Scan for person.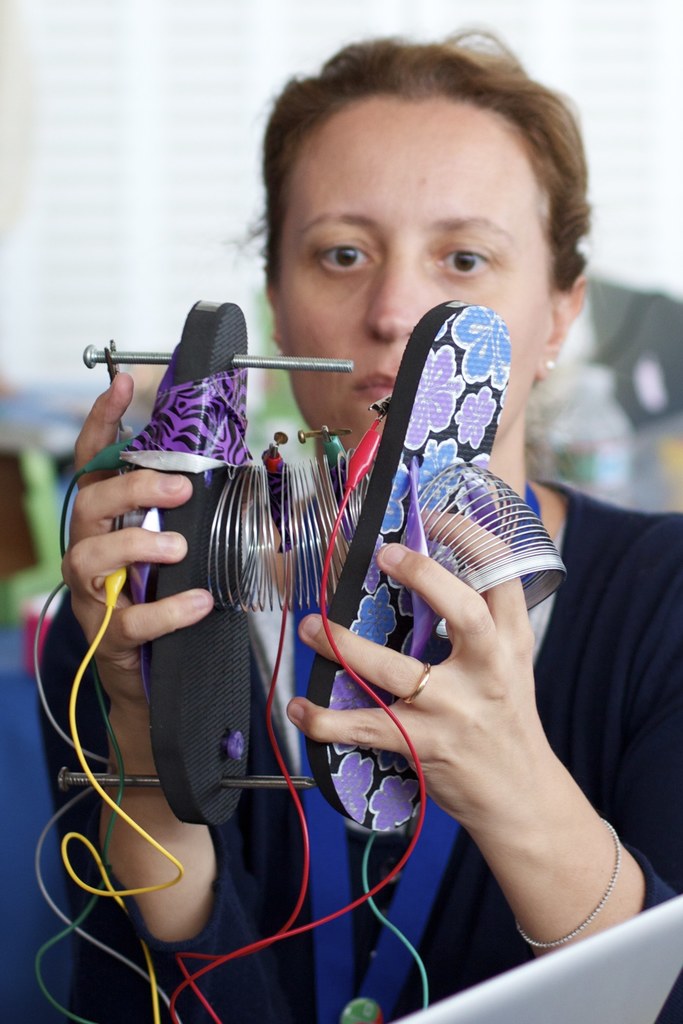
Scan result: crop(34, 26, 682, 1023).
